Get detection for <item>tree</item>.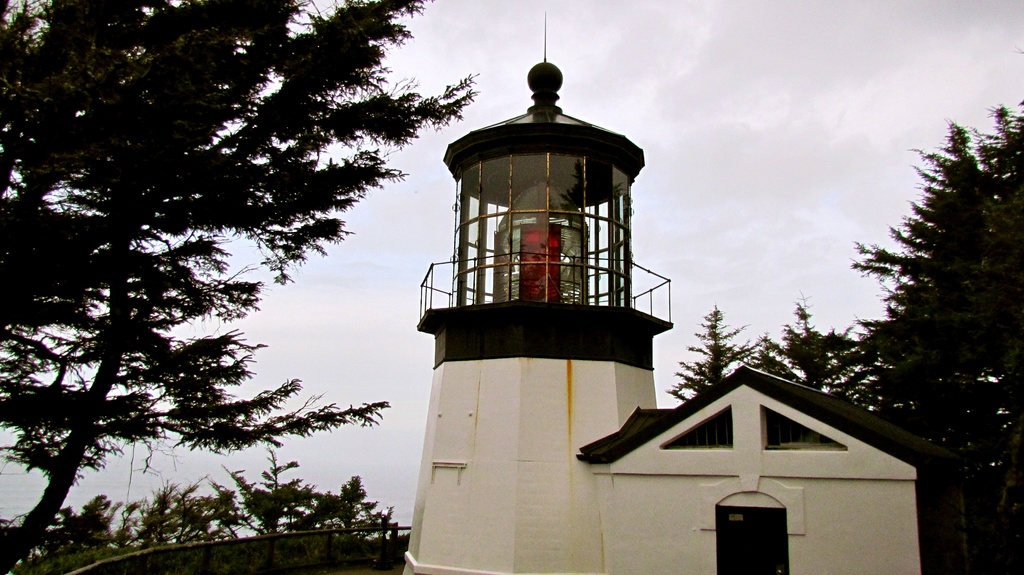
Detection: select_region(745, 287, 885, 405).
